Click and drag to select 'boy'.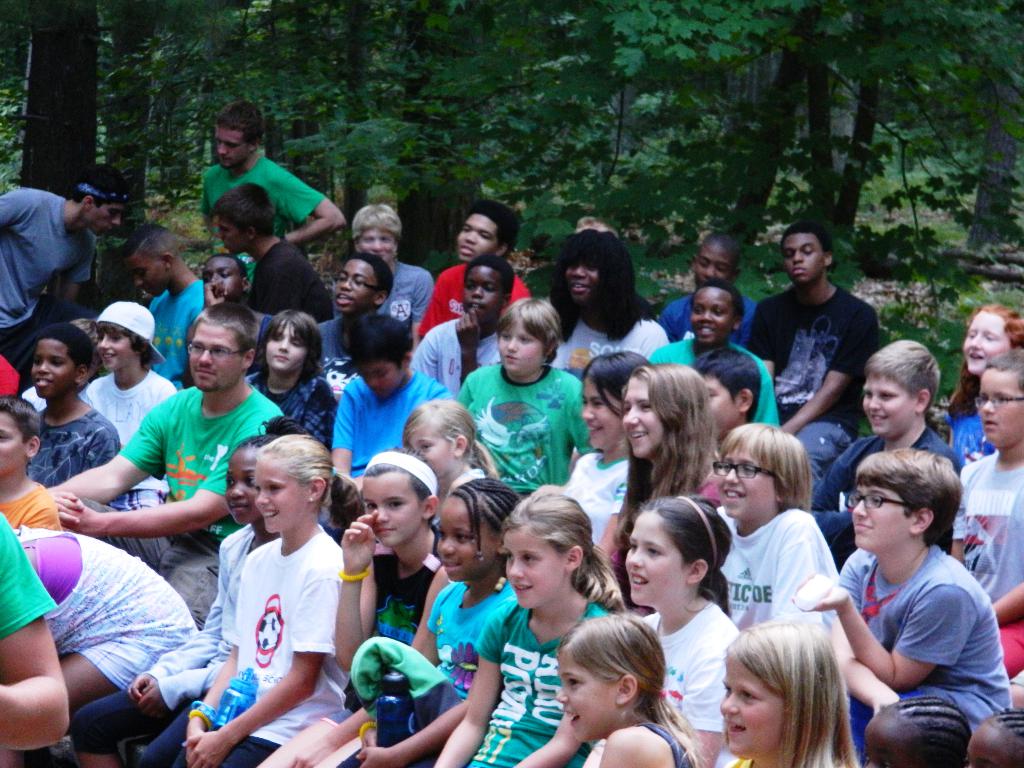
Selection: 255, 444, 446, 767.
